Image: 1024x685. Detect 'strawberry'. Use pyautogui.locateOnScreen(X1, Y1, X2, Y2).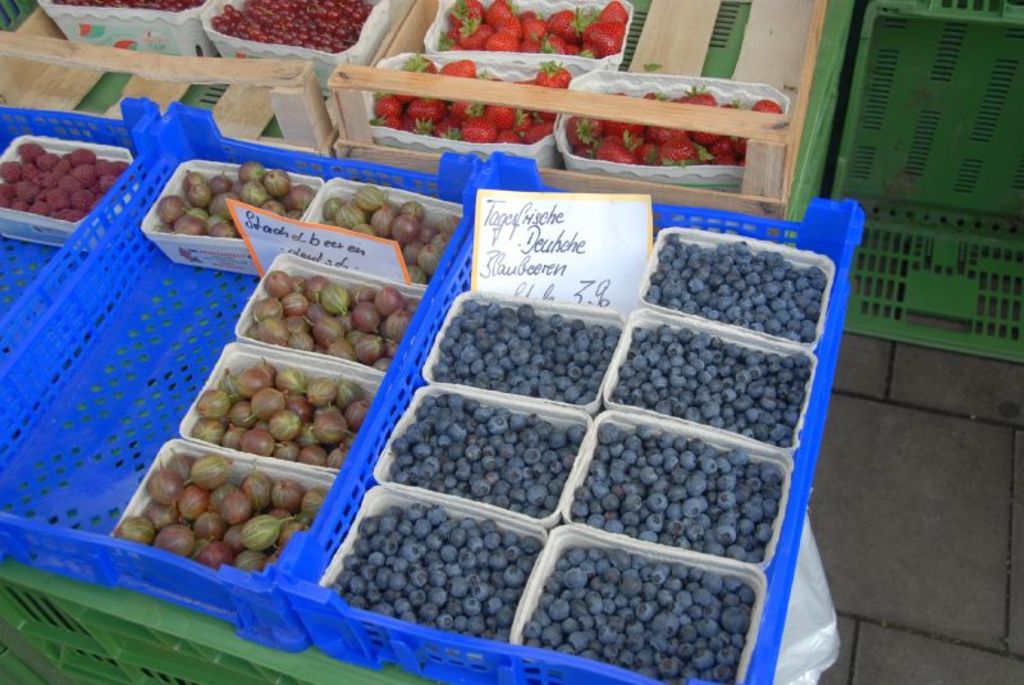
pyautogui.locateOnScreen(520, 118, 562, 147).
